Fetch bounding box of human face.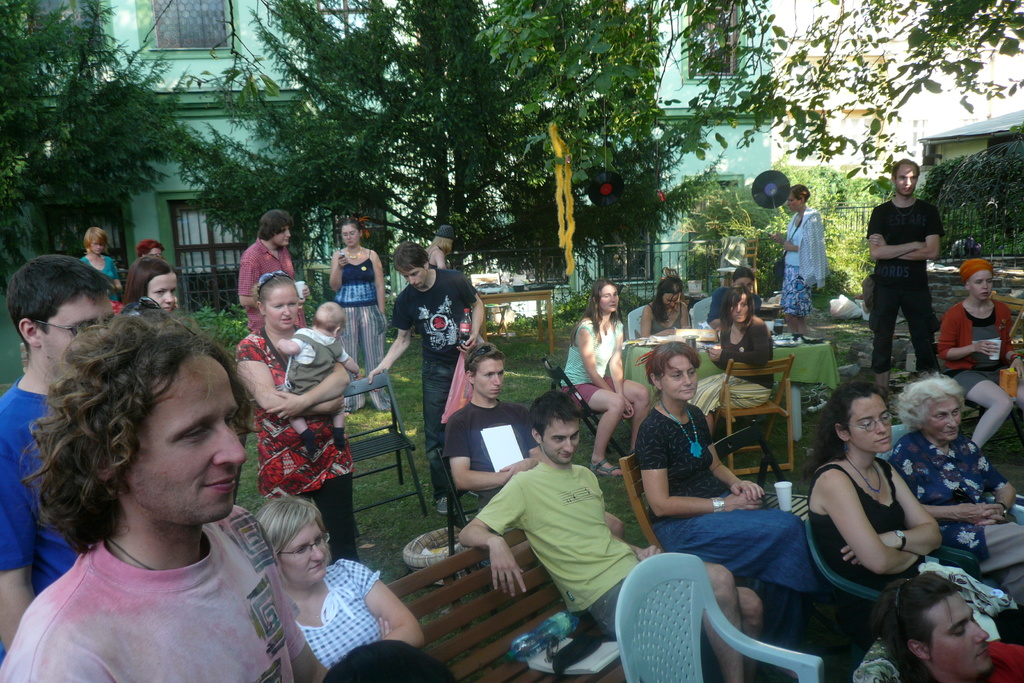
Bbox: 269,283,298,327.
